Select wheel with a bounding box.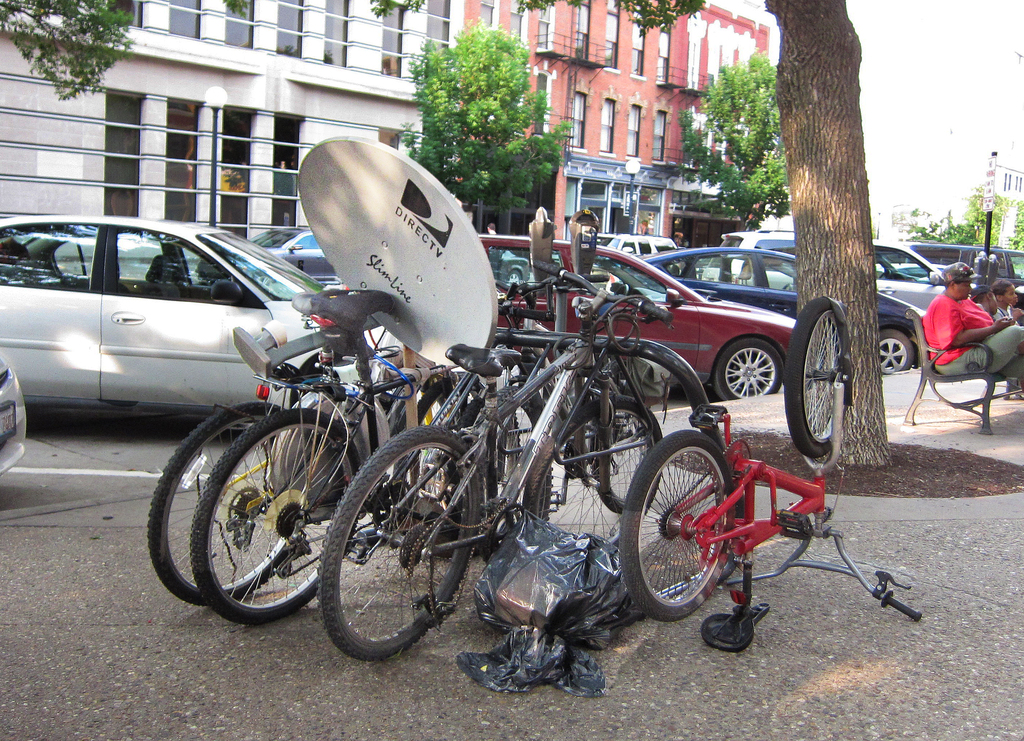
<box>875,328,913,381</box>.
